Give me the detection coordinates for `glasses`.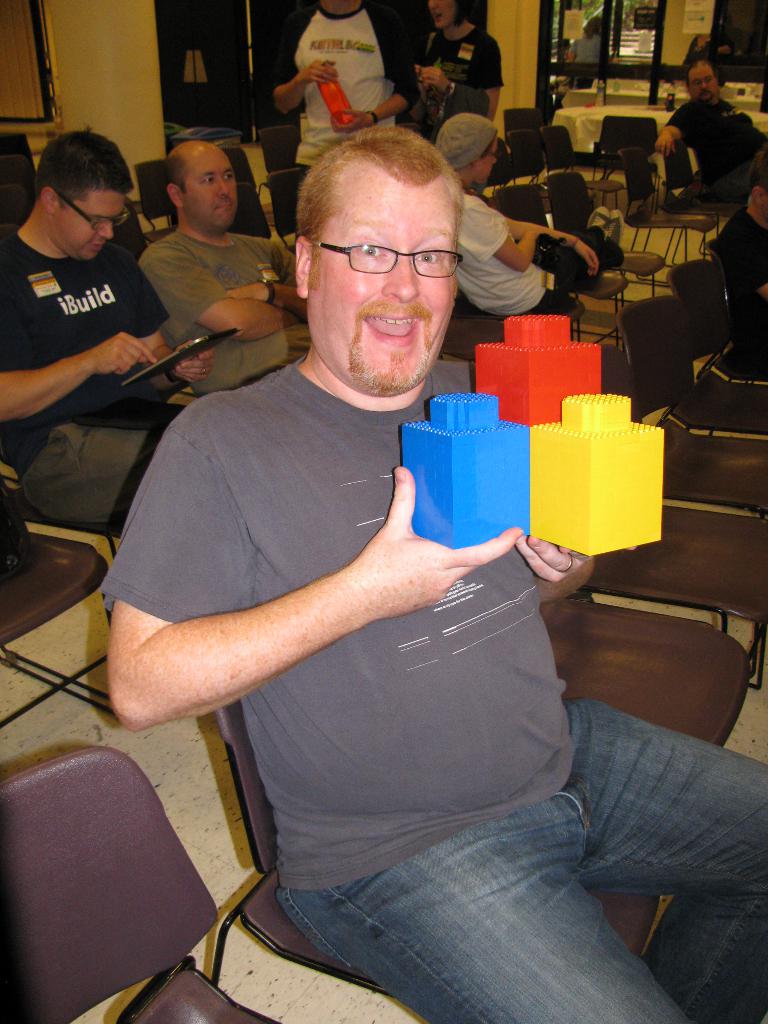
(308,239,465,282).
